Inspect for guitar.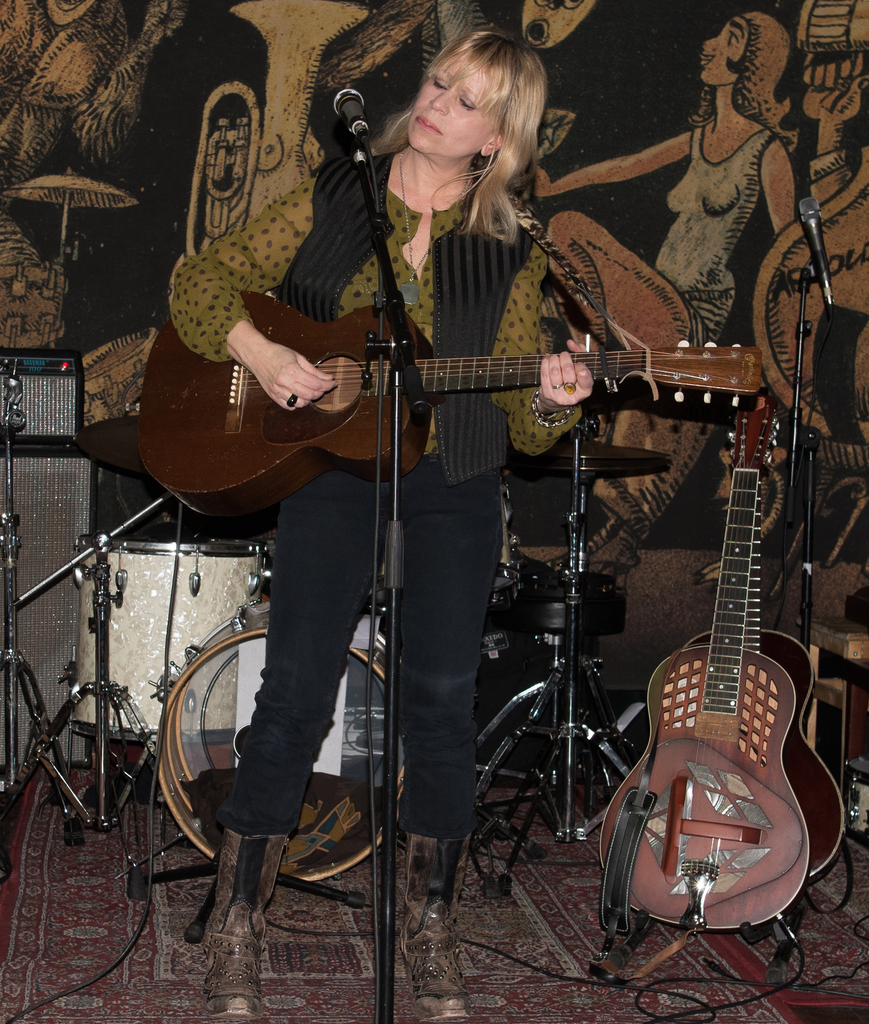
Inspection: box(681, 483, 857, 896).
